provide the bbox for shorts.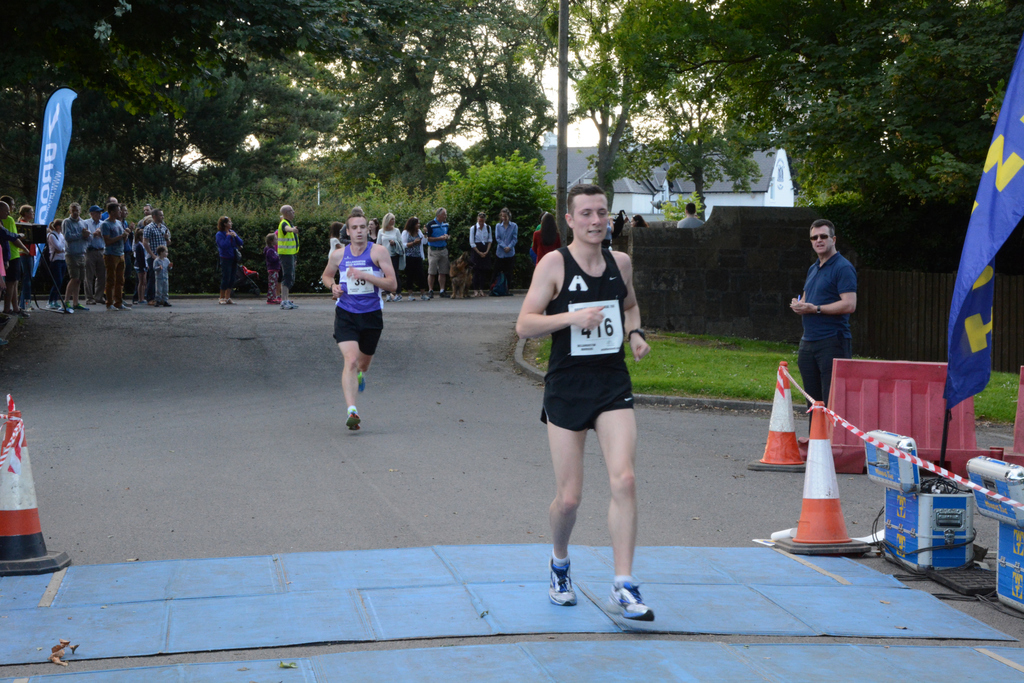
63/252/86/281.
